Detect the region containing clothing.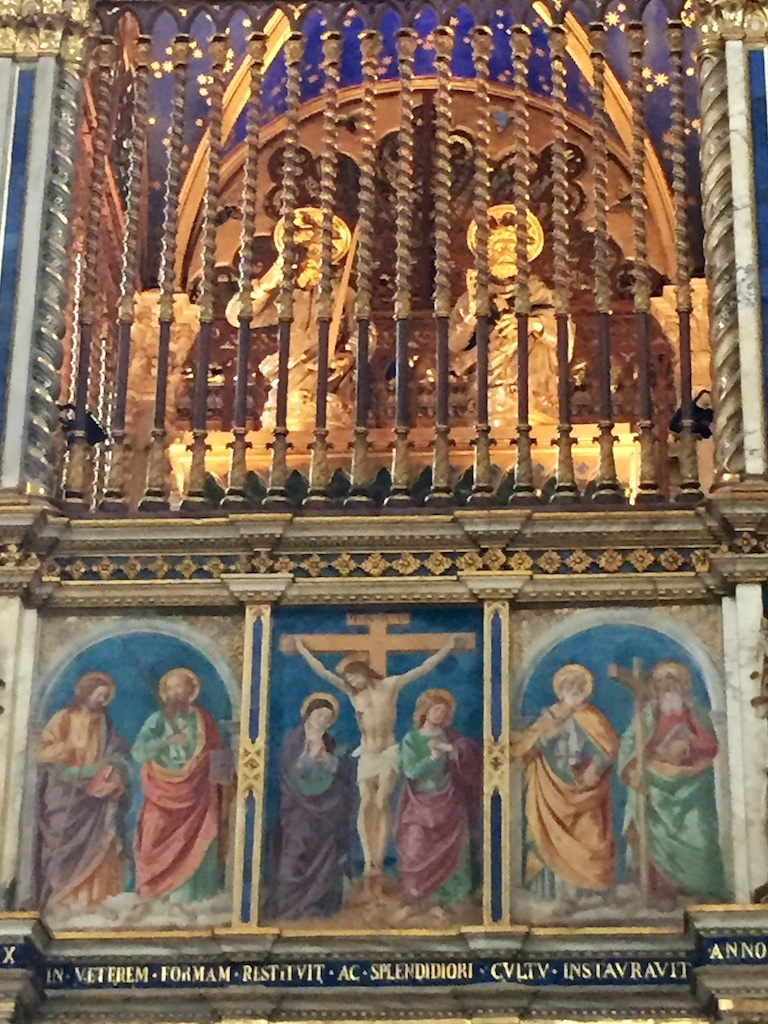
381, 695, 485, 914.
